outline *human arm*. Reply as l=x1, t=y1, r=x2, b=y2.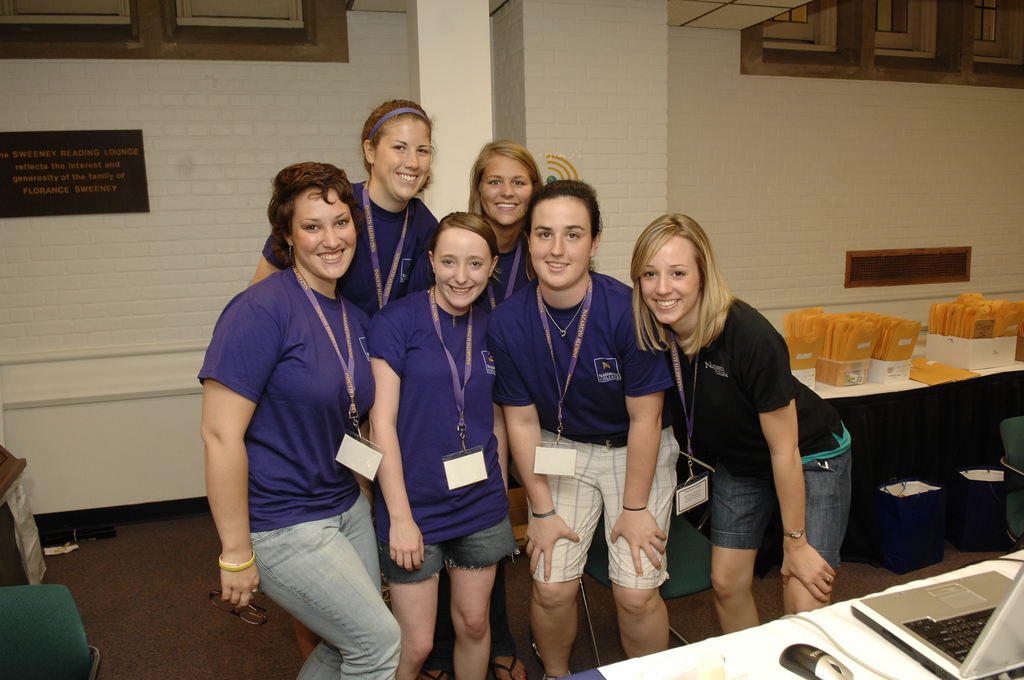
l=252, t=229, r=291, b=286.
